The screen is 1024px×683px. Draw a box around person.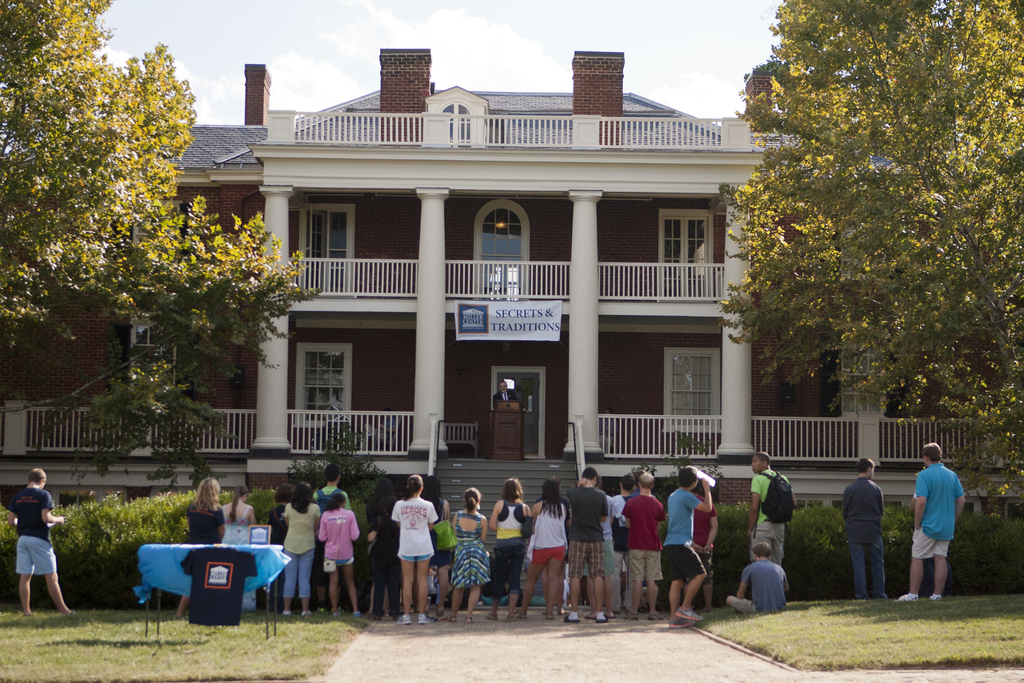
x1=899, y1=440, x2=964, y2=600.
